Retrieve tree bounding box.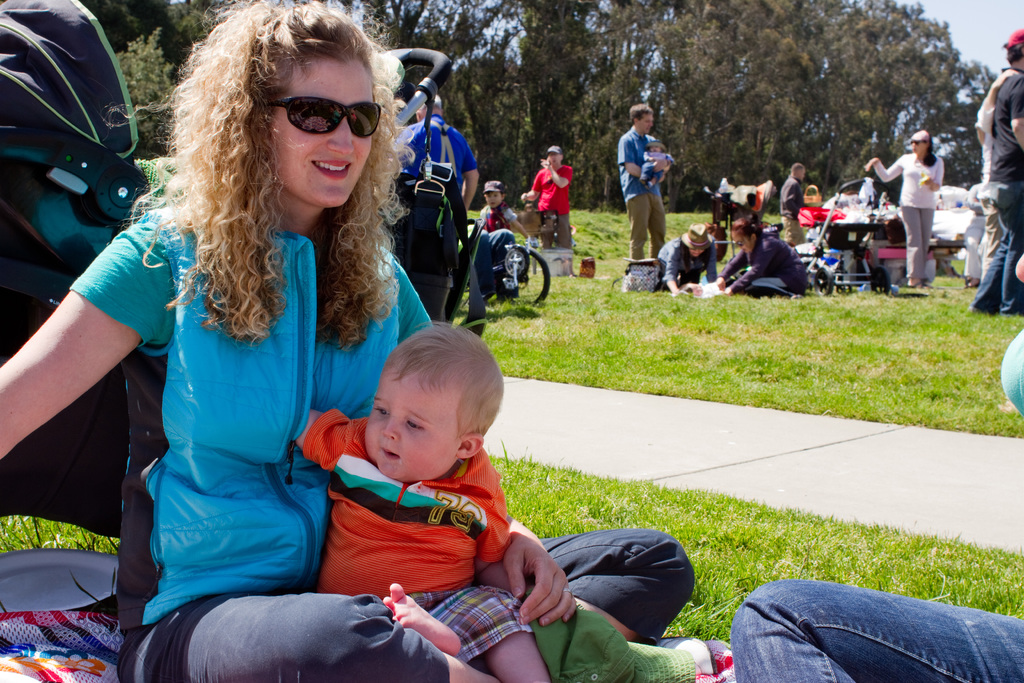
Bounding box: 86, 0, 244, 161.
